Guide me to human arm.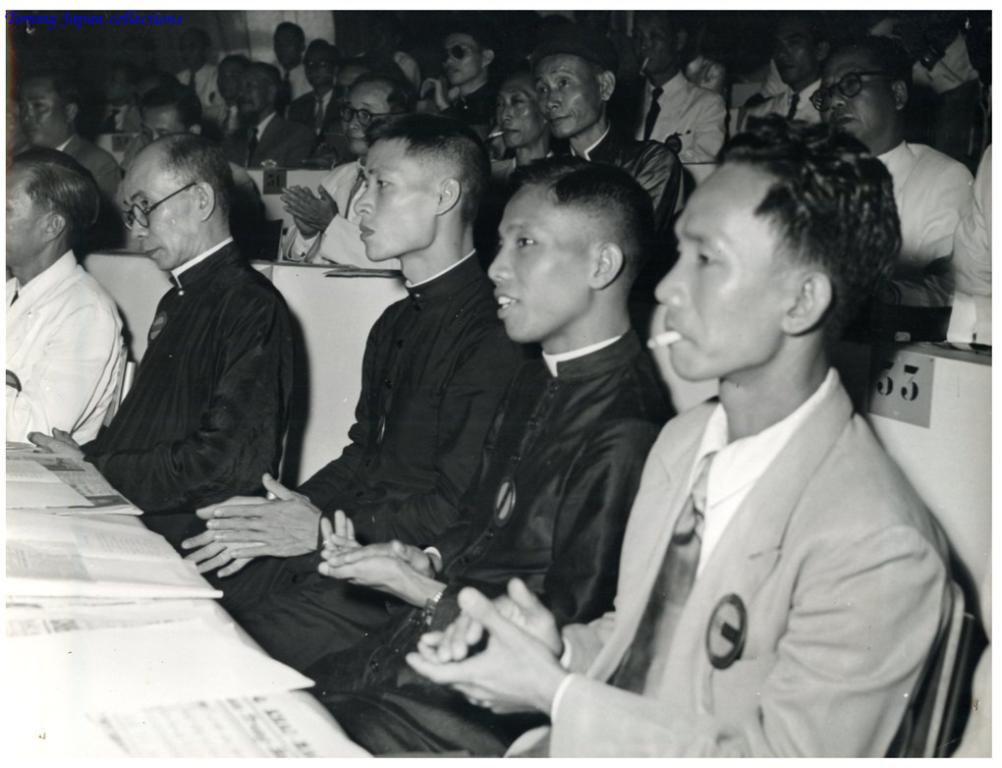
Guidance: box=[175, 313, 386, 588].
